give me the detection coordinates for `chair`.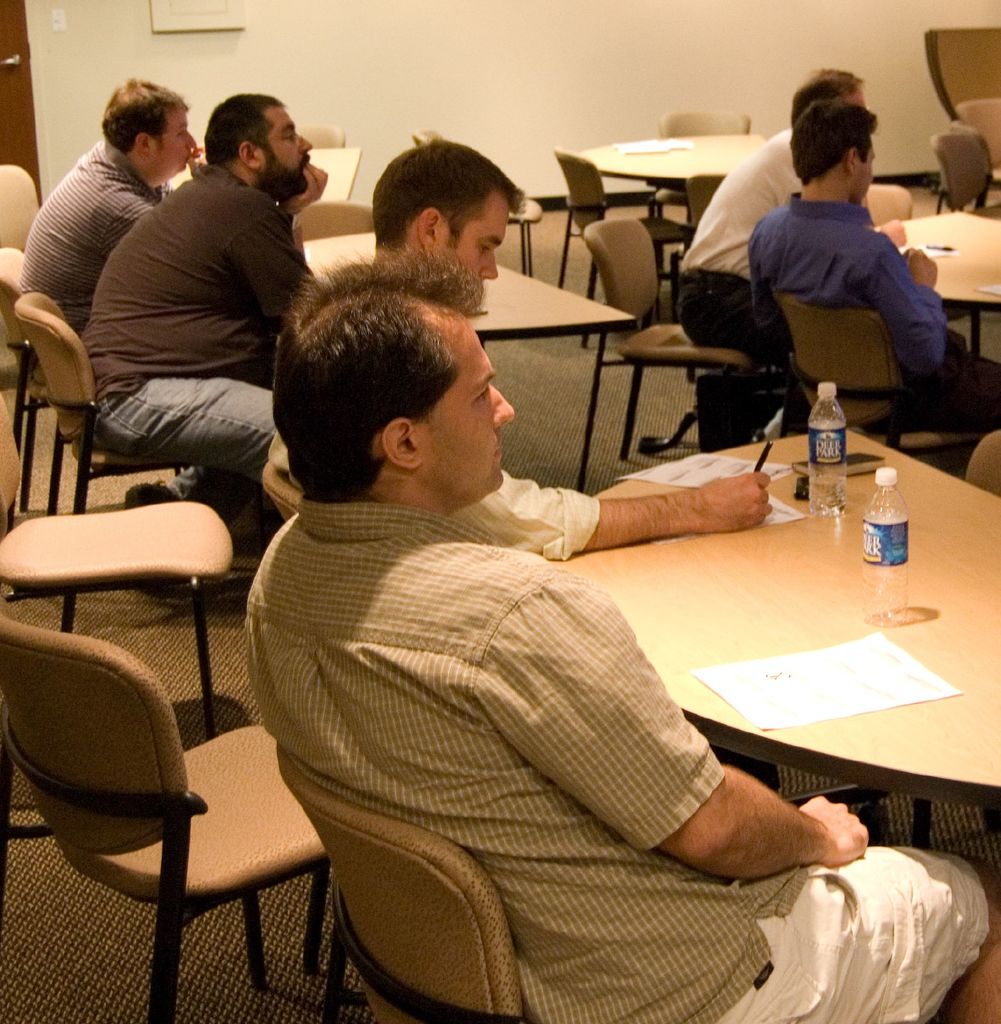
rect(12, 292, 266, 632).
